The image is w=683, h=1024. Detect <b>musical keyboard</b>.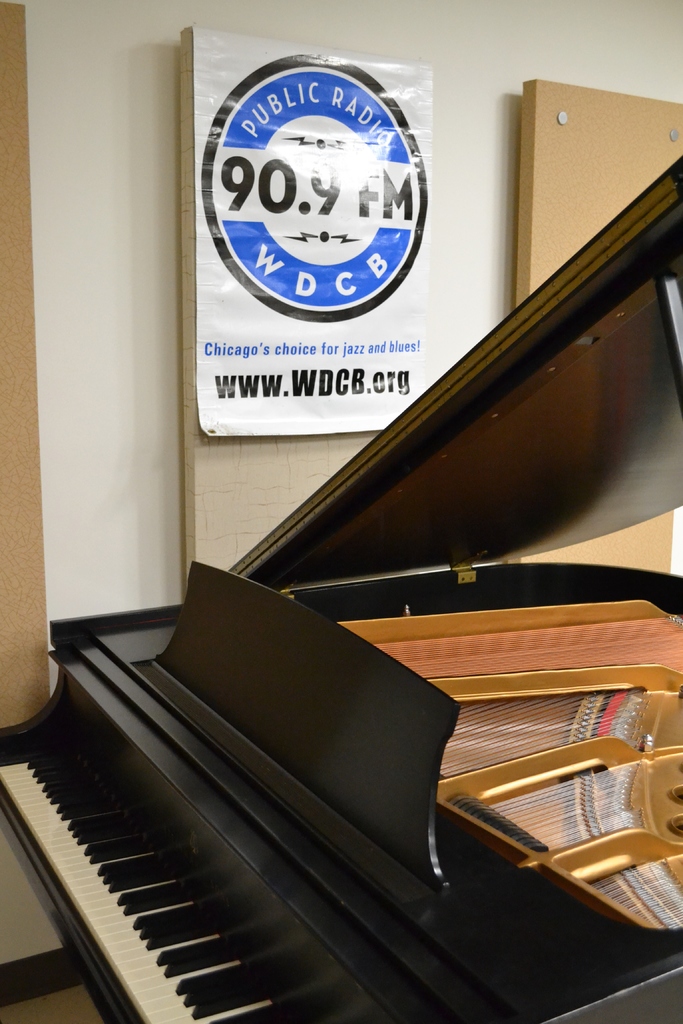
Detection: 0,664,433,1023.
